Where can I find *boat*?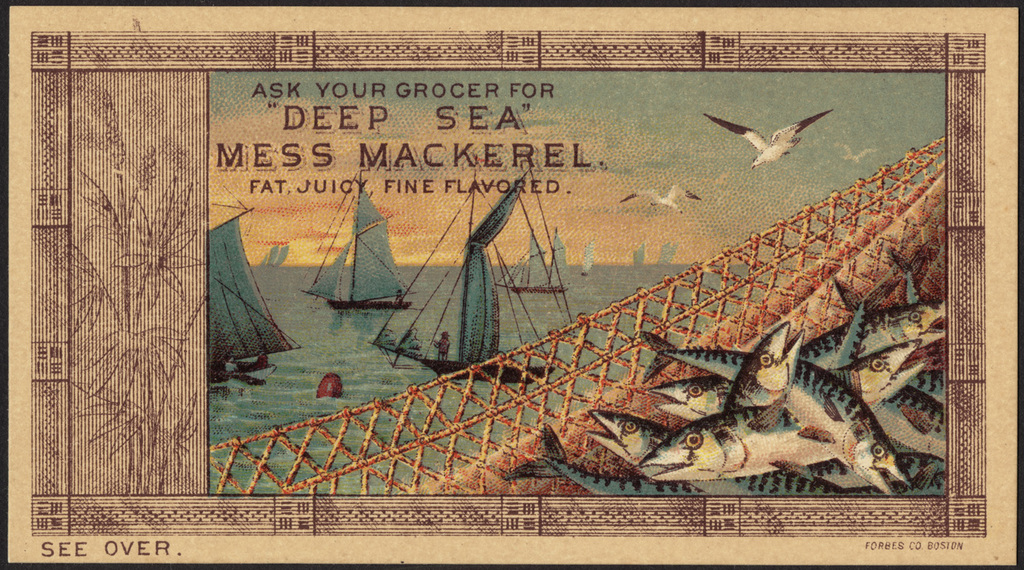
You can find it at bbox(578, 237, 593, 275).
